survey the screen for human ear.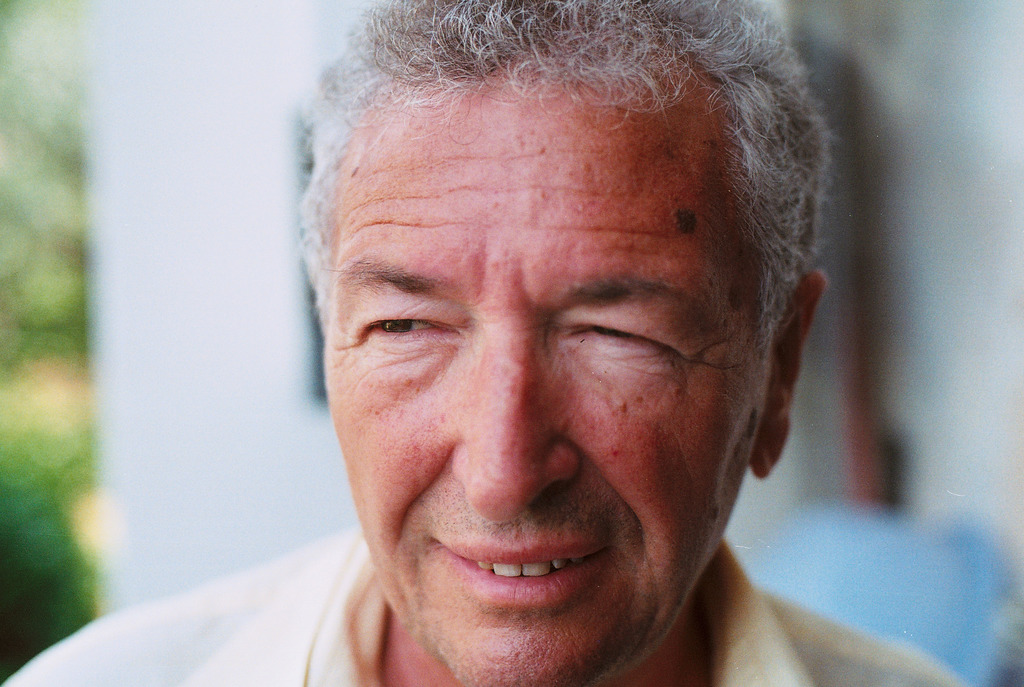
Survey found: <region>751, 273, 828, 478</region>.
